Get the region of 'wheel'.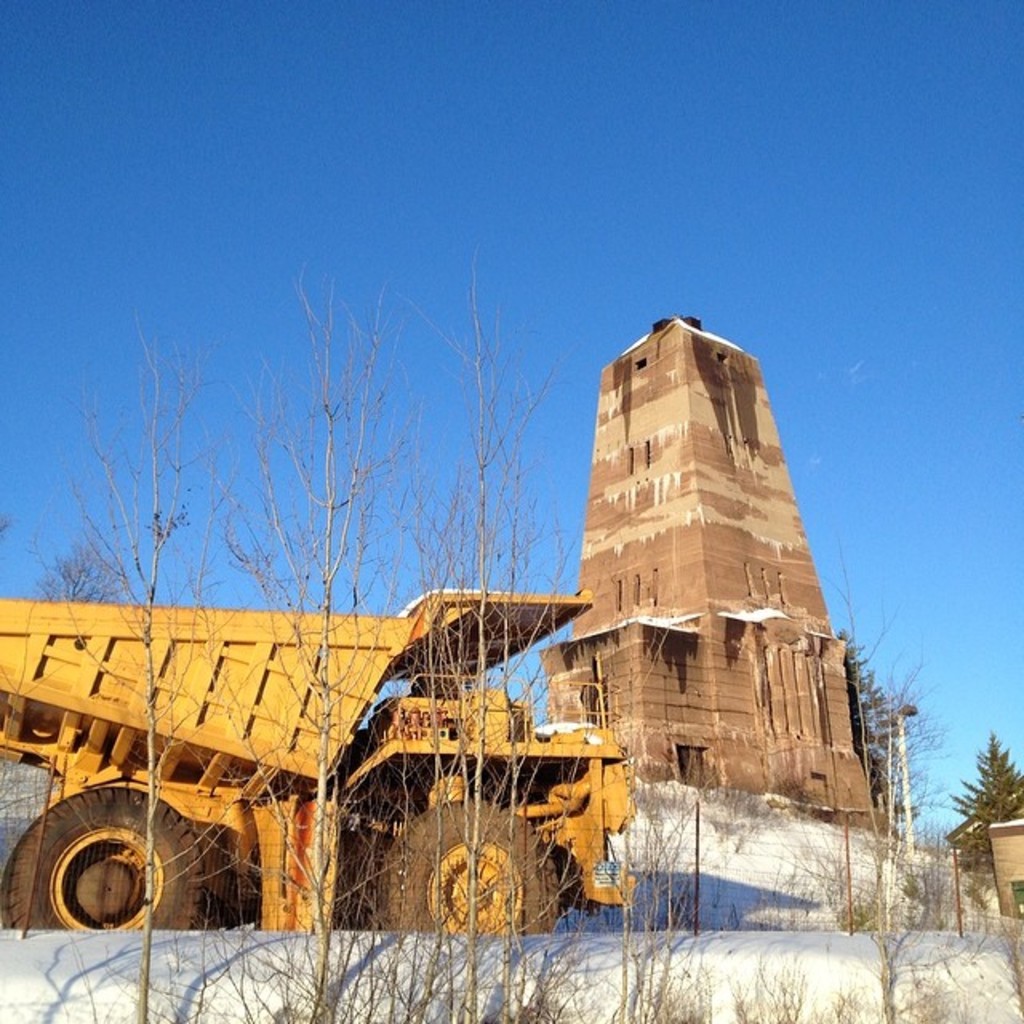
378/800/557/938.
